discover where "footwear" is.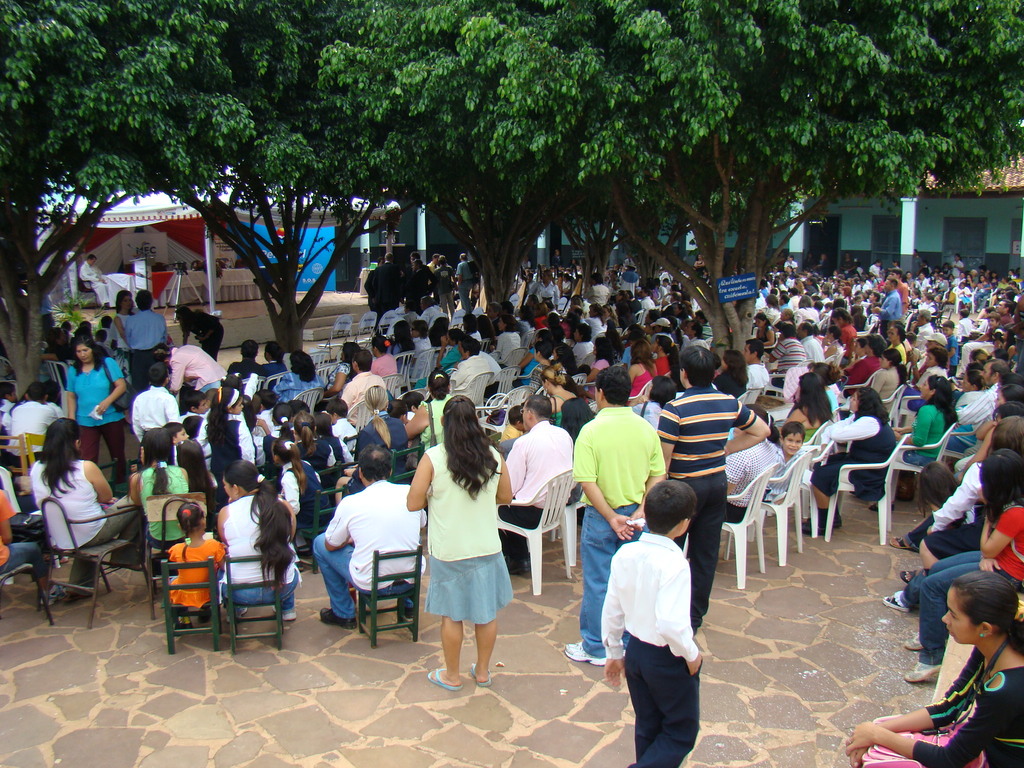
Discovered at 793 511 834 538.
